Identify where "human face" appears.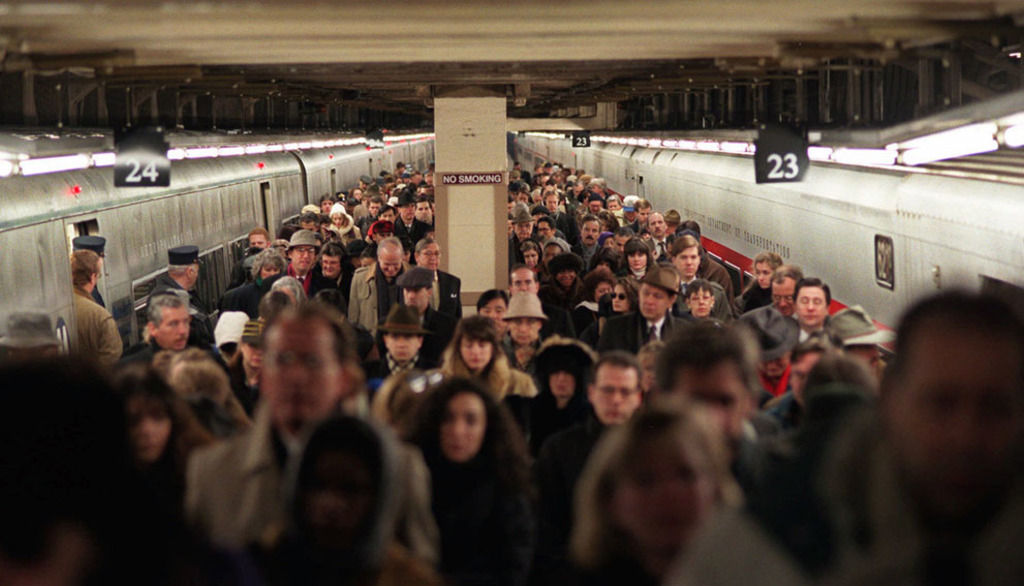
Appears at BBox(511, 269, 535, 289).
